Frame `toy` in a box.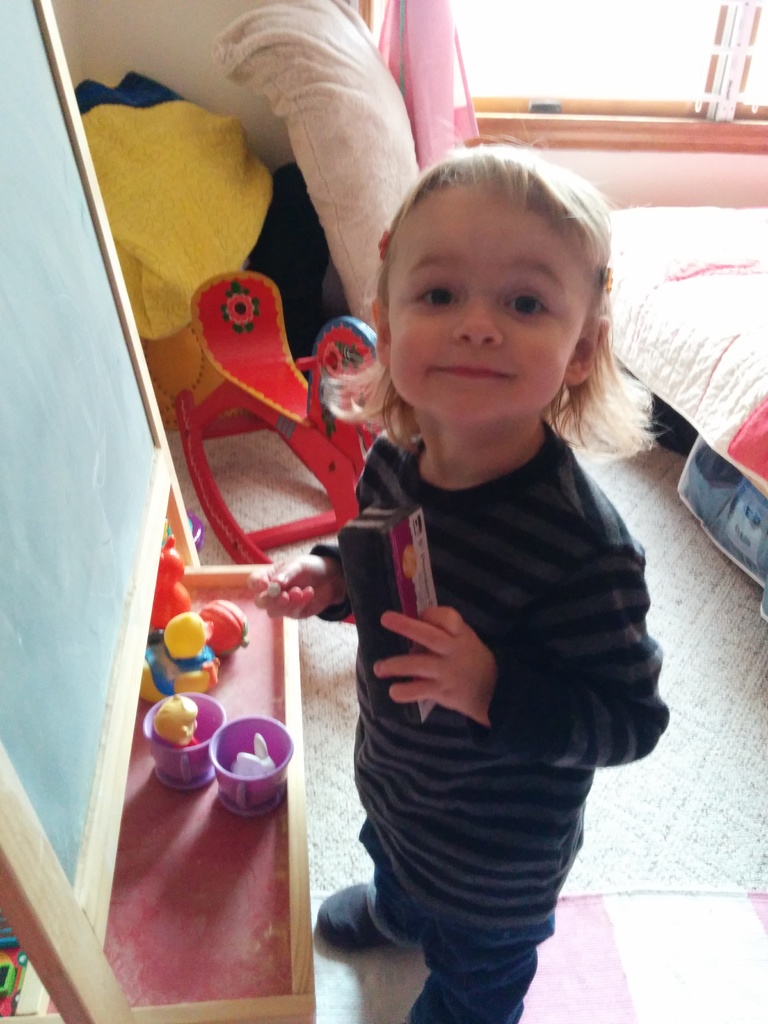
[x1=178, y1=278, x2=400, y2=626].
